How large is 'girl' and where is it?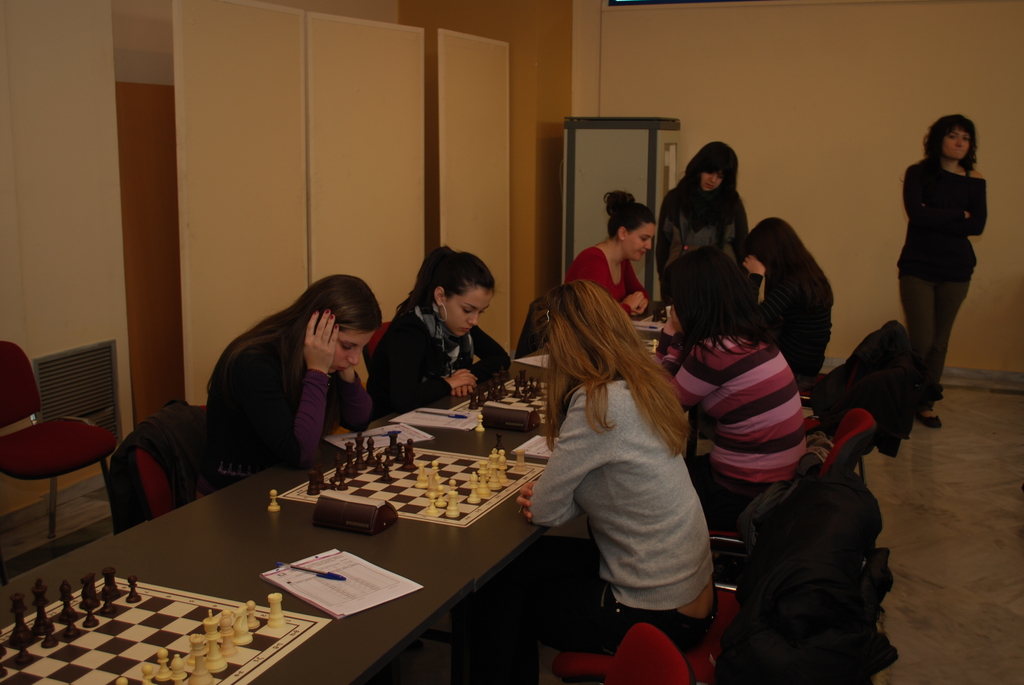
Bounding box: left=451, top=281, right=720, bottom=684.
